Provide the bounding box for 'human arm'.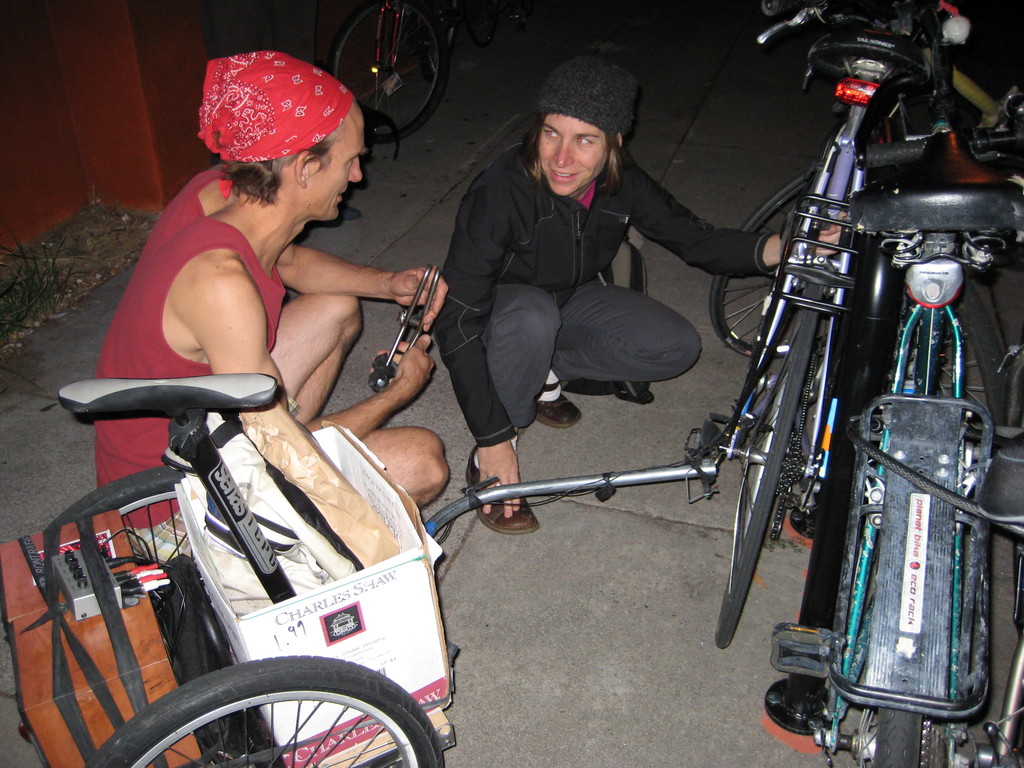
pyautogui.locateOnScreen(289, 238, 440, 317).
